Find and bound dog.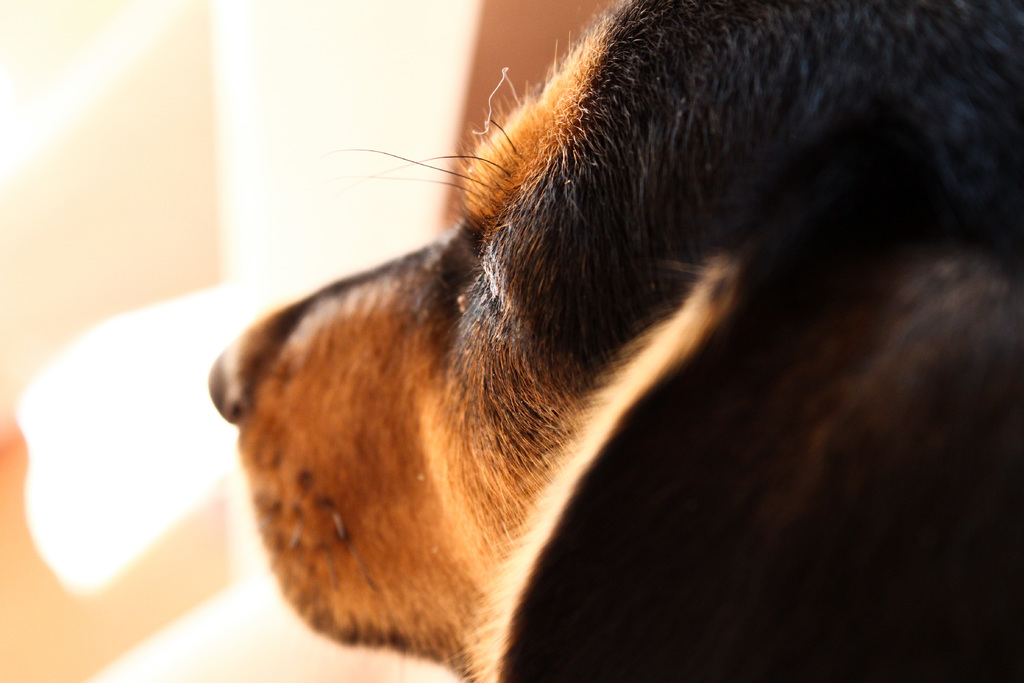
Bound: 205:1:1023:682.
